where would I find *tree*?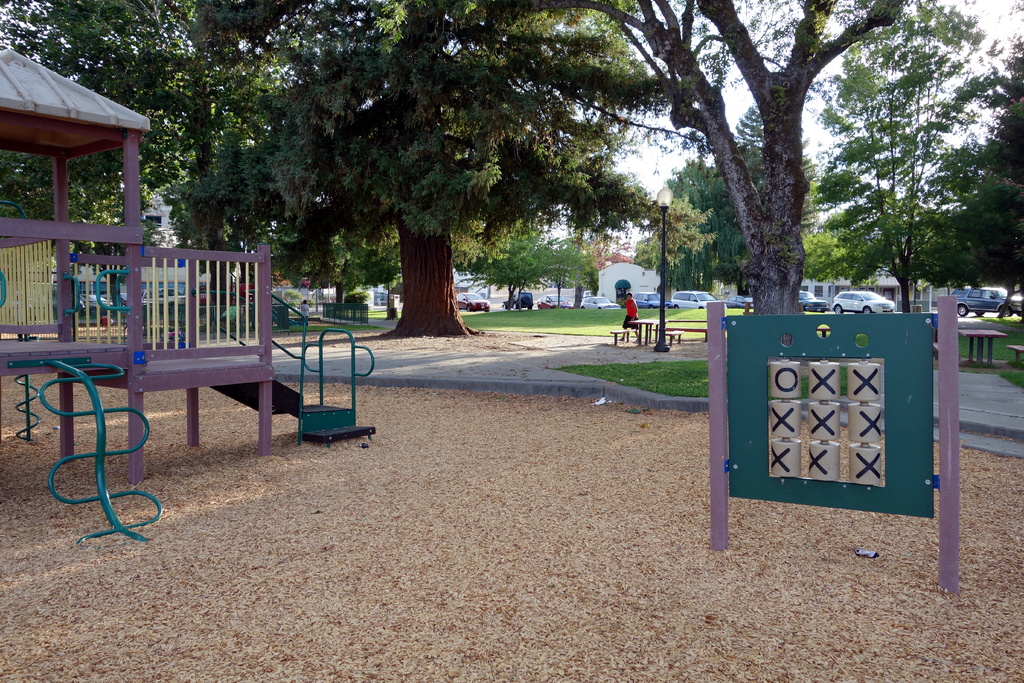
At 460:0:915:312.
